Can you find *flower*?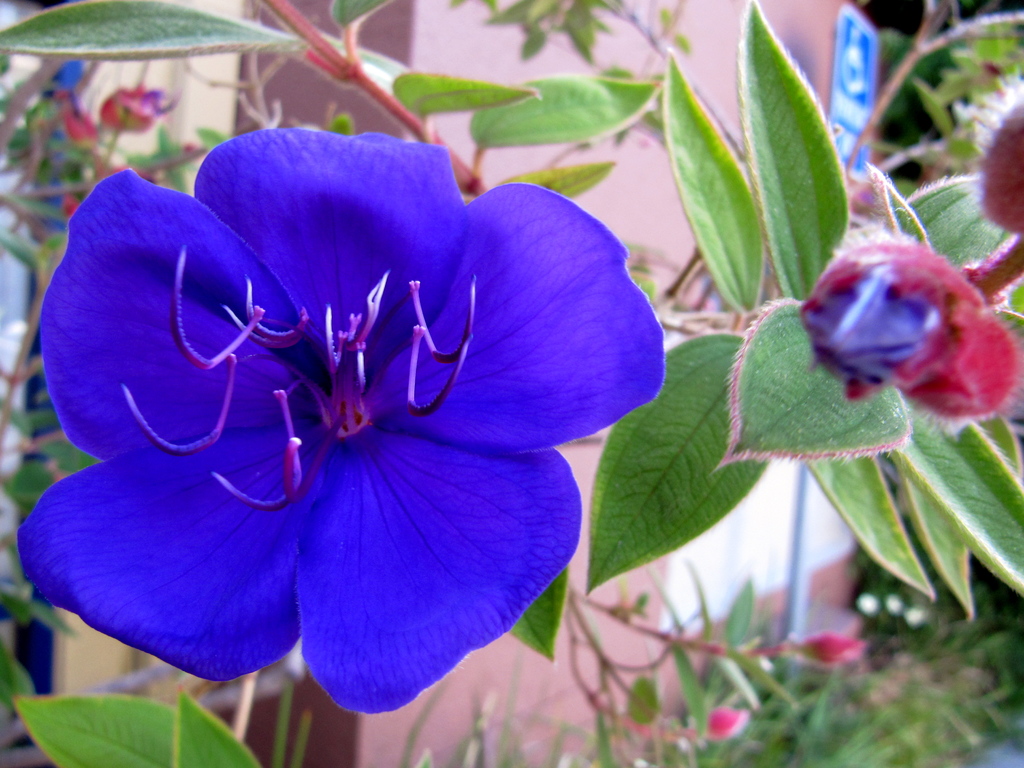
Yes, bounding box: [37, 111, 662, 712].
